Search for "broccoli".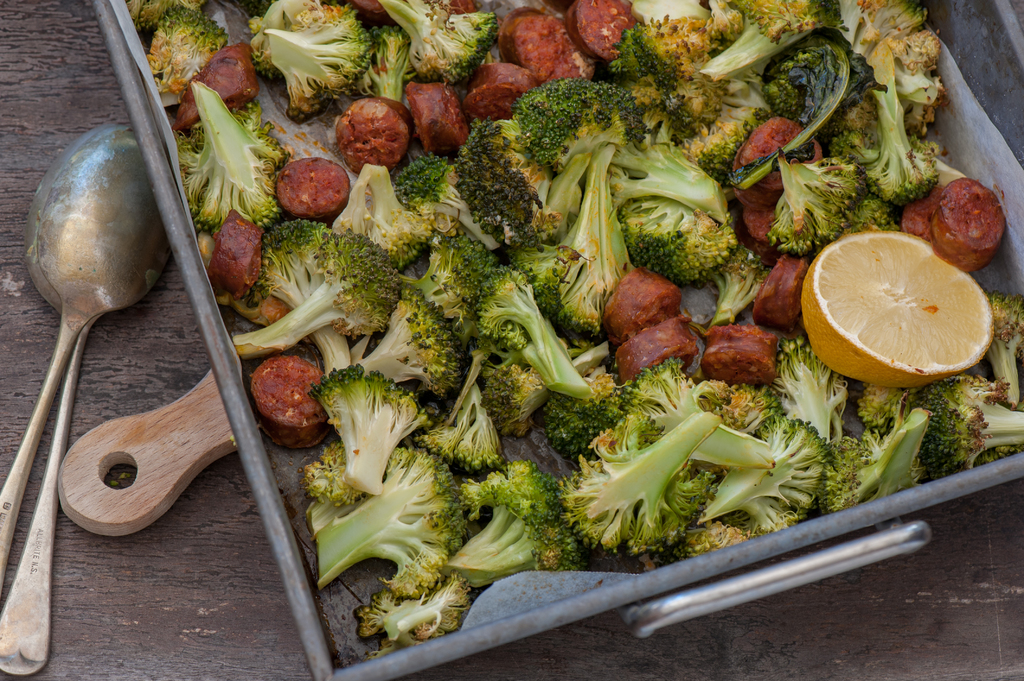
Found at x1=358 y1=0 x2=500 y2=84.
